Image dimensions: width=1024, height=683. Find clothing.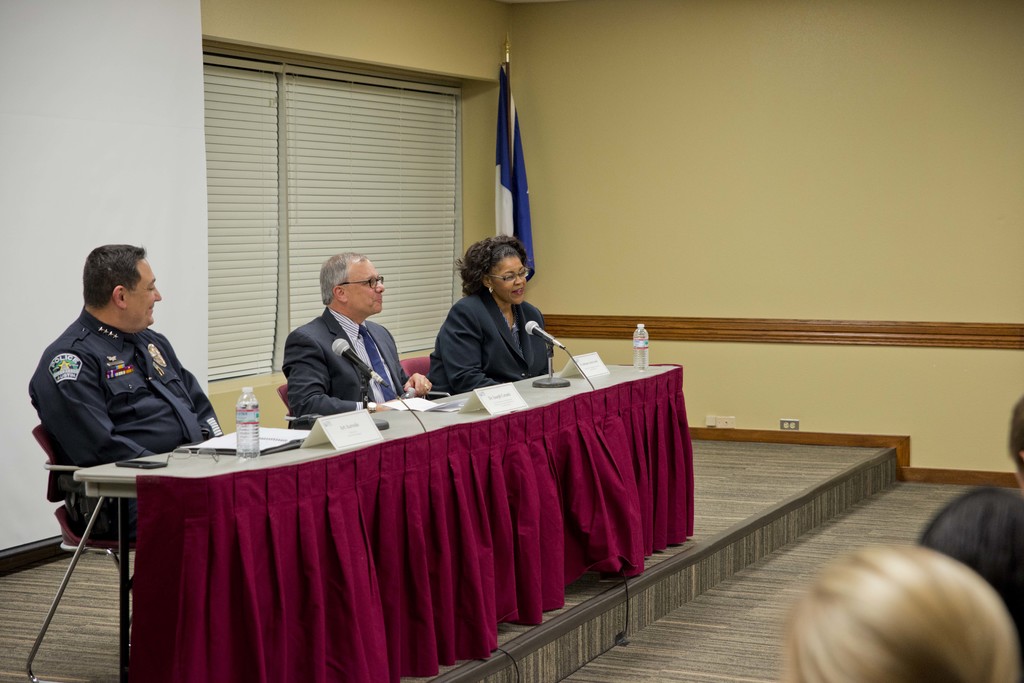
[425,292,552,399].
